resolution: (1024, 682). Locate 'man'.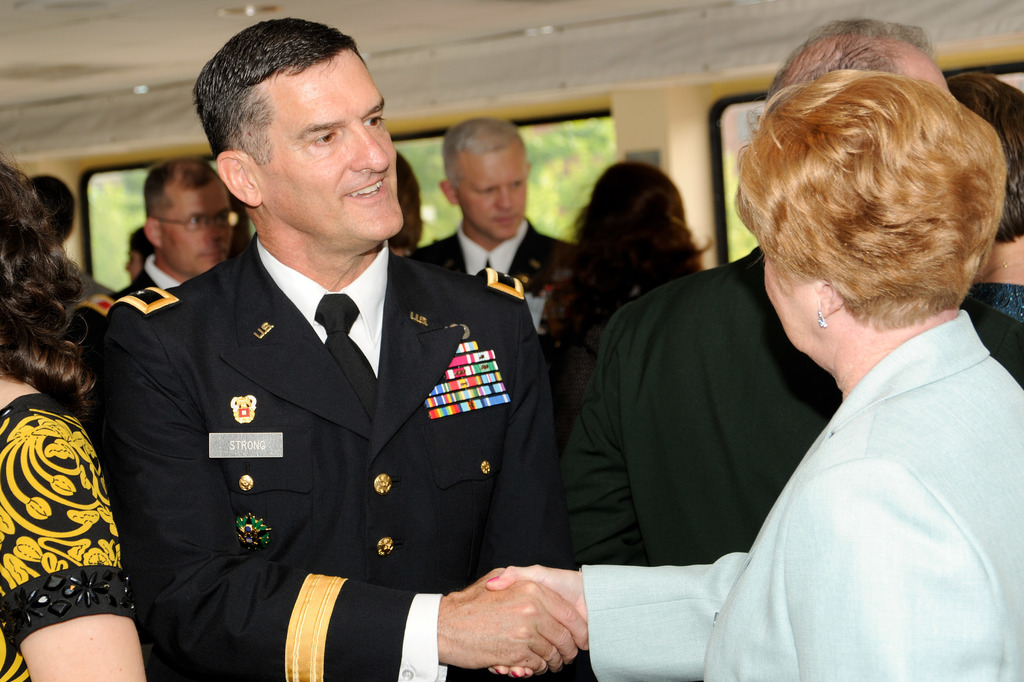
(left=26, top=175, right=113, bottom=312).
